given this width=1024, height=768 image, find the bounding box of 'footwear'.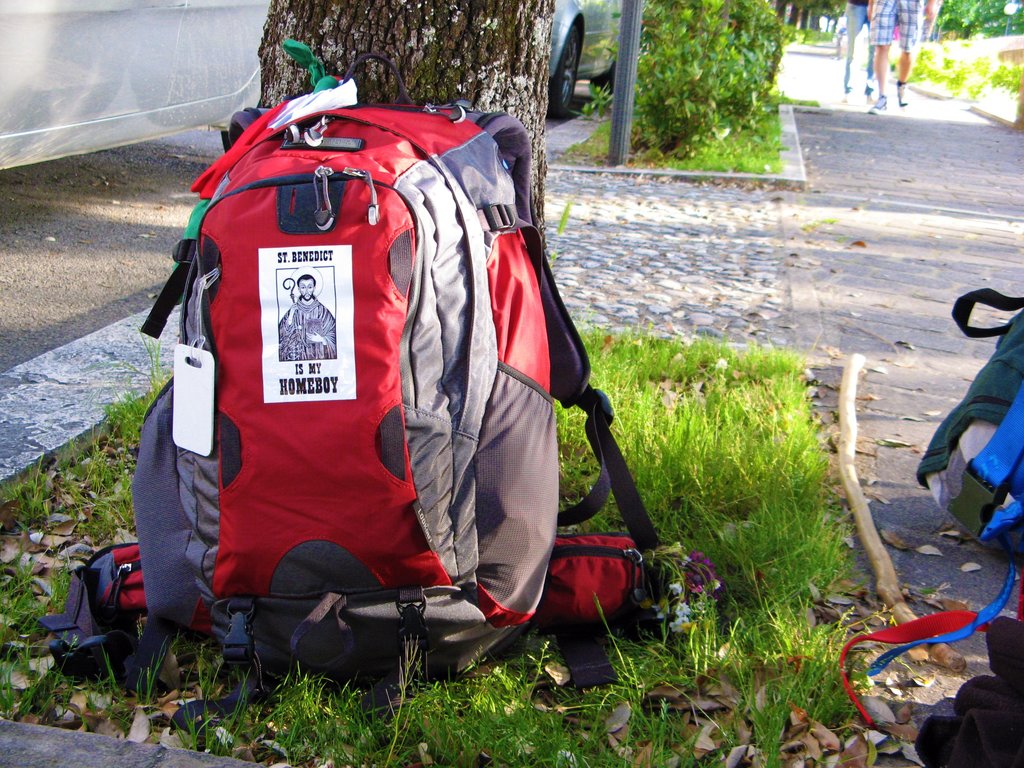
locate(865, 93, 889, 115).
